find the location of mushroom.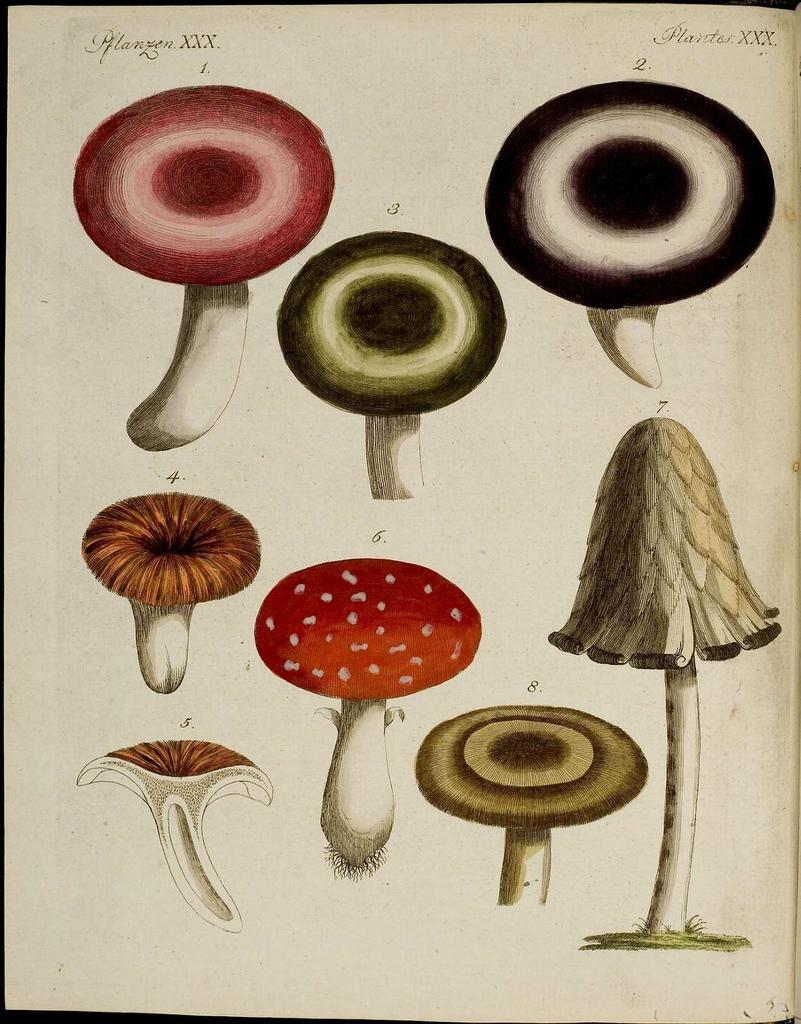
Location: {"x1": 253, "y1": 560, "x2": 484, "y2": 879}.
